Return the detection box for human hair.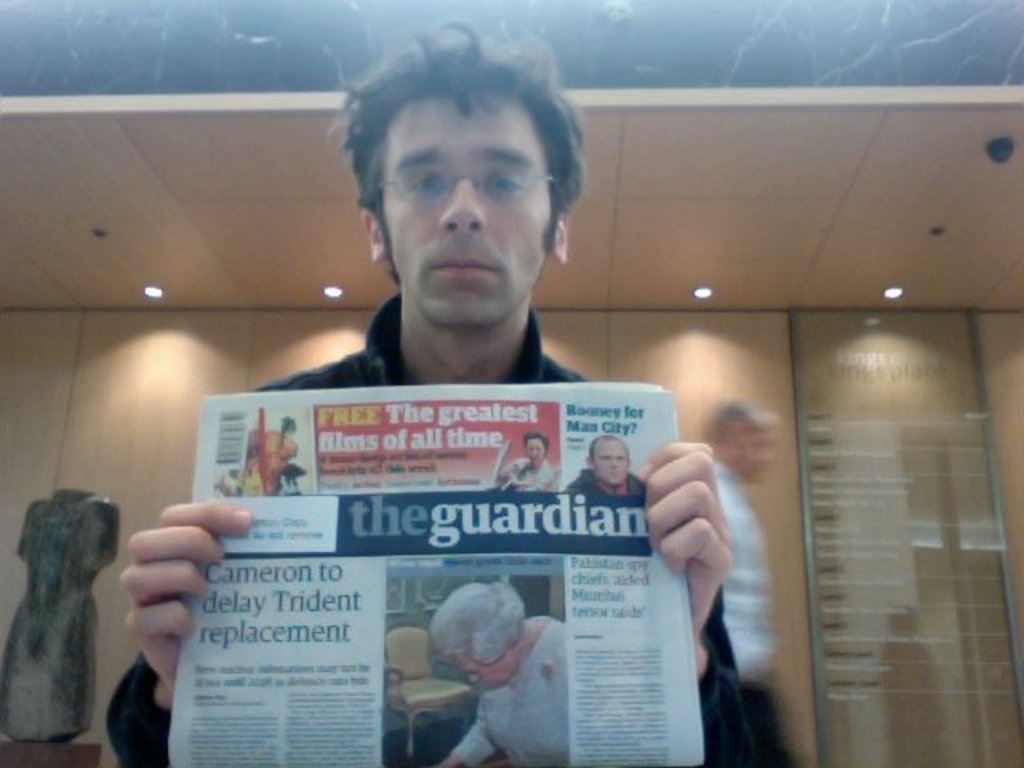
{"x1": 523, "y1": 429, "x2": 549, "y2": 450}.
